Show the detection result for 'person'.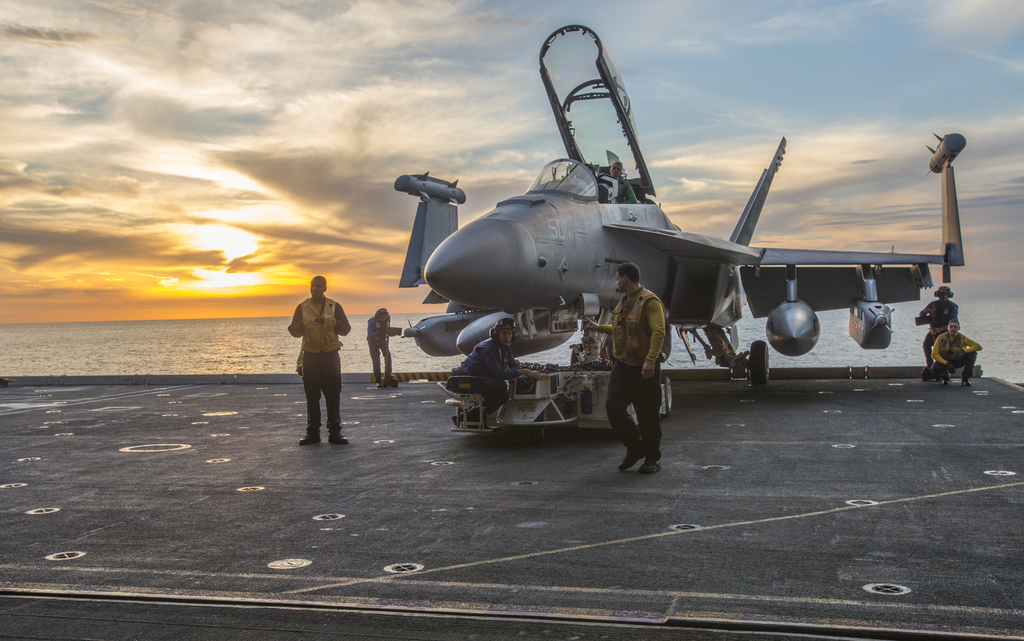
367,307,399,390.
